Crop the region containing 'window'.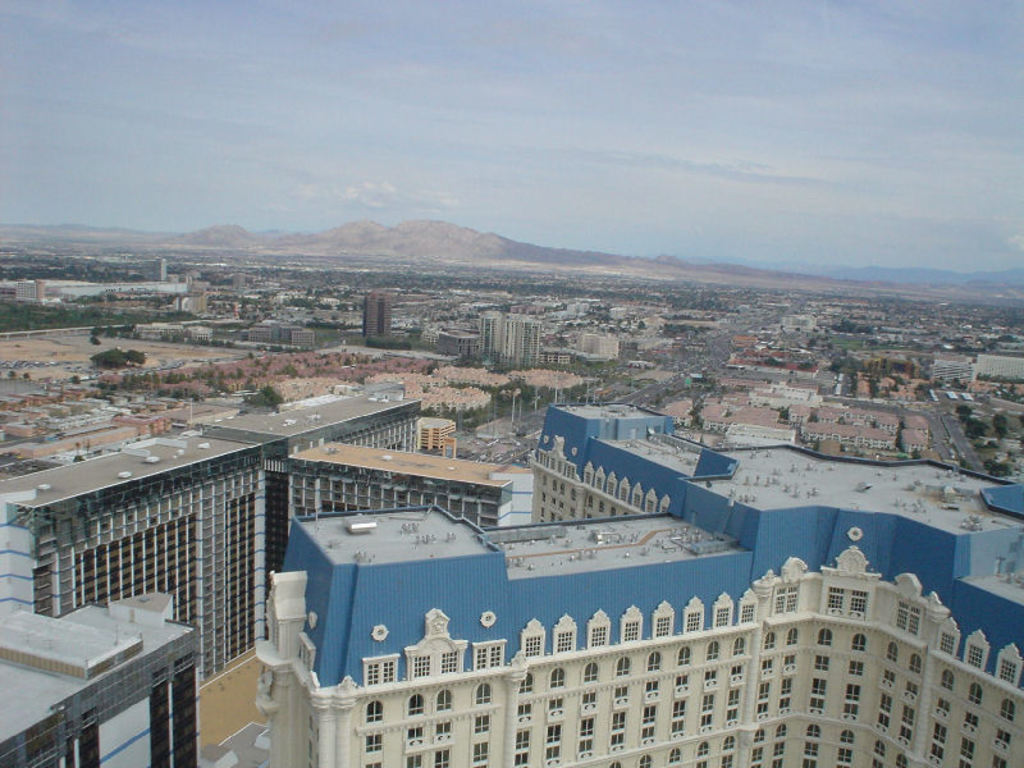
Crop region: box=[941, 671, 955, 695].
